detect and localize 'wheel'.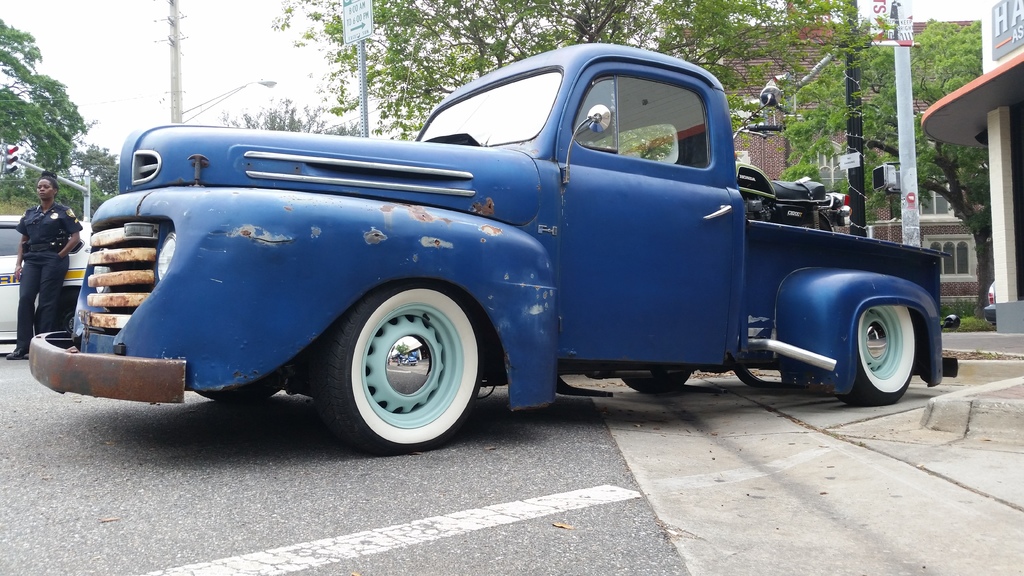
Localized at 319/282/485/453.
